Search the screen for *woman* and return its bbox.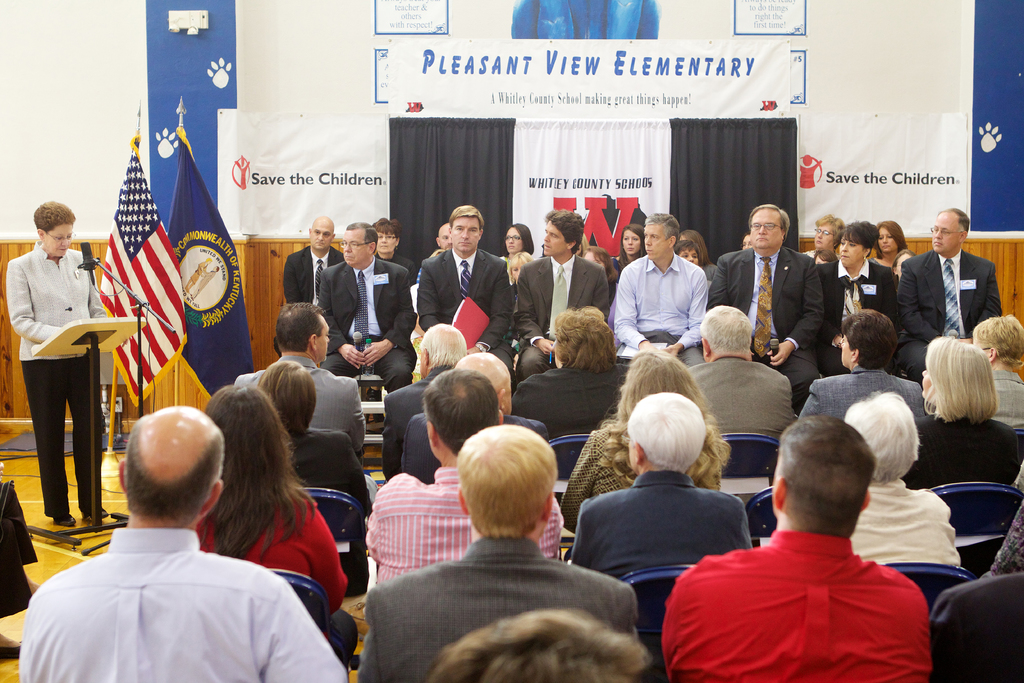
Found: select_region(867, 217, 909, 272).
